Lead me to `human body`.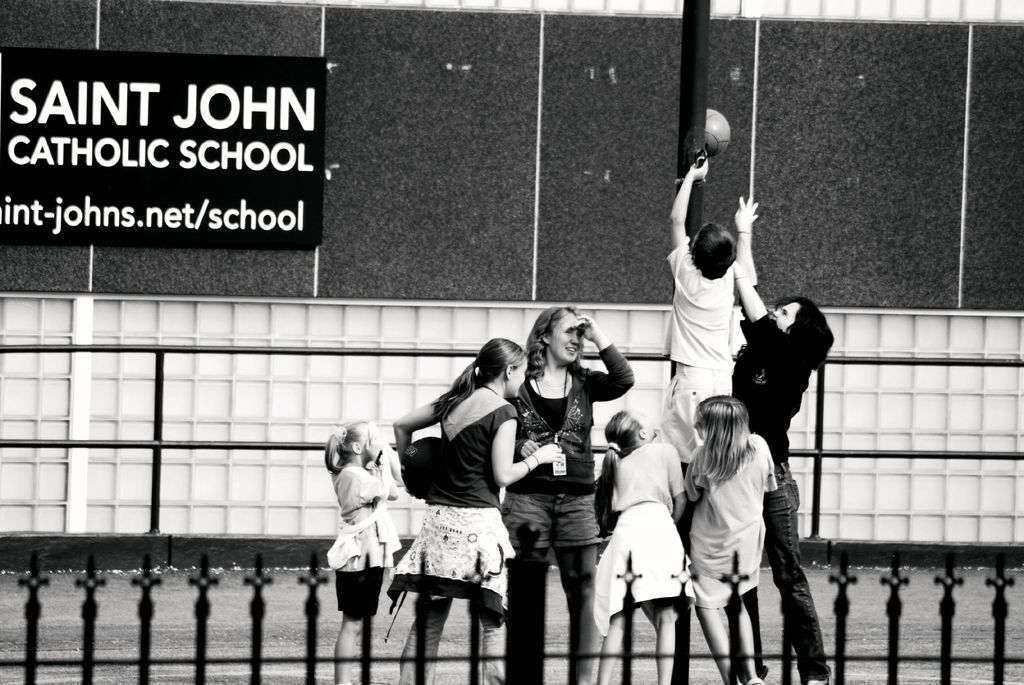
Lead to left=667, top=154, right=739, bottom=522.
